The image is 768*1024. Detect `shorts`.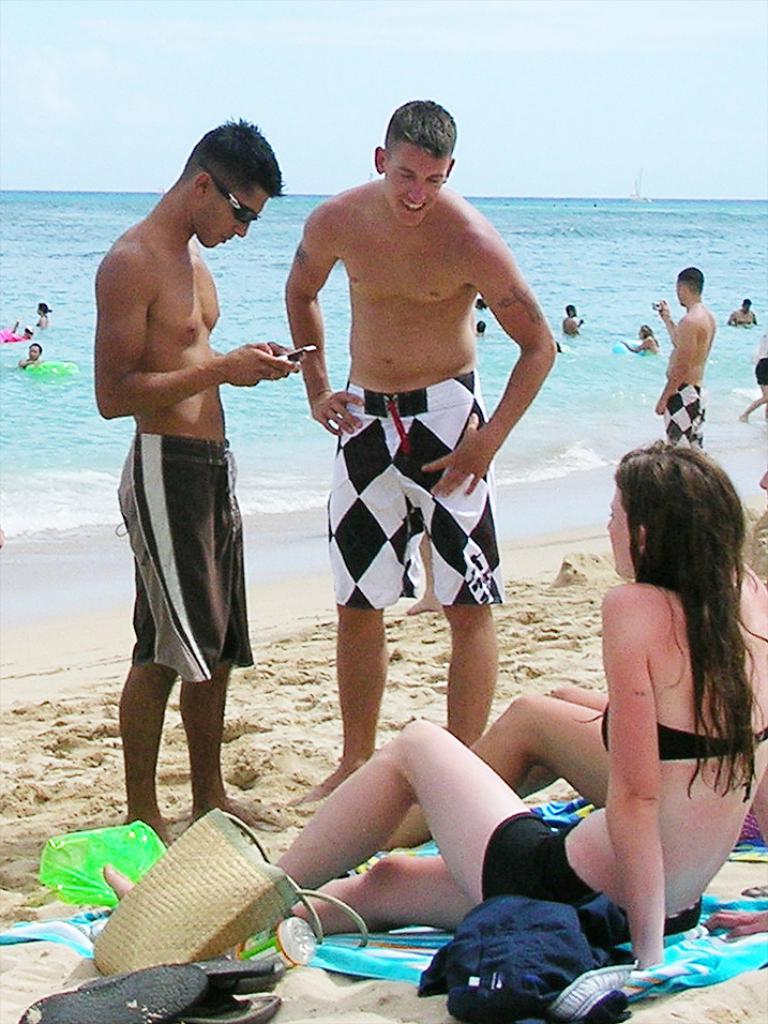
Detection: (327, 367, 505, 607).
